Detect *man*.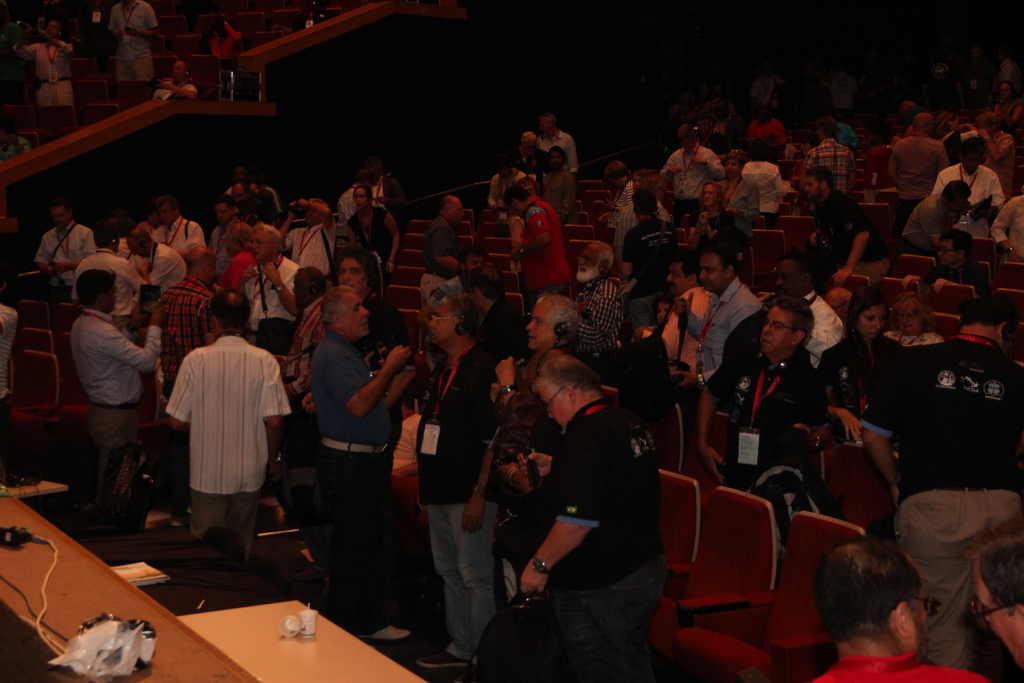
Detected at {"left": 491, "top": 294, "right": 580, "bottom": 458}.
